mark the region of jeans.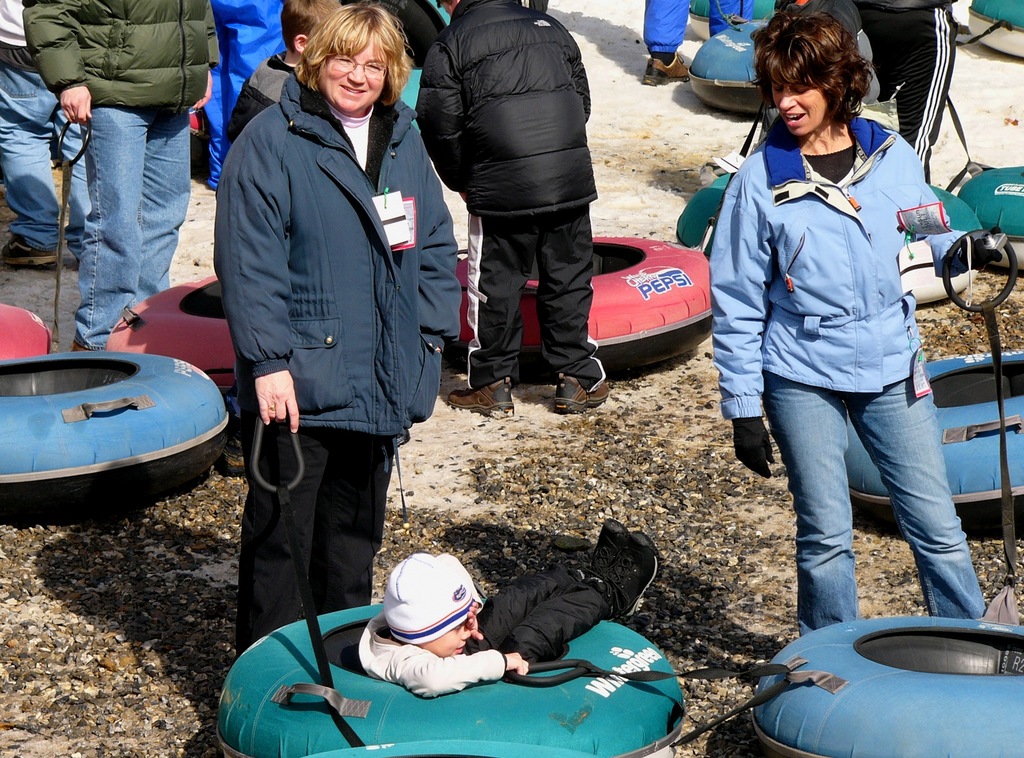
Region: (756,369,974,654).
